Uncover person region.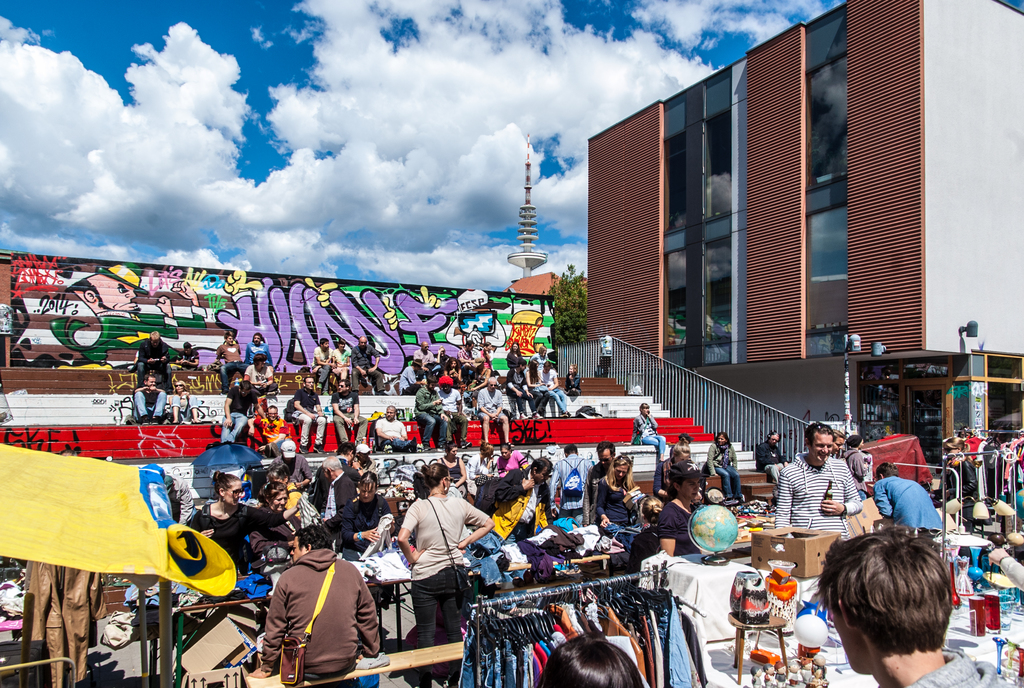
Uncovered: <region>809, 528, 994, 687</region>.
